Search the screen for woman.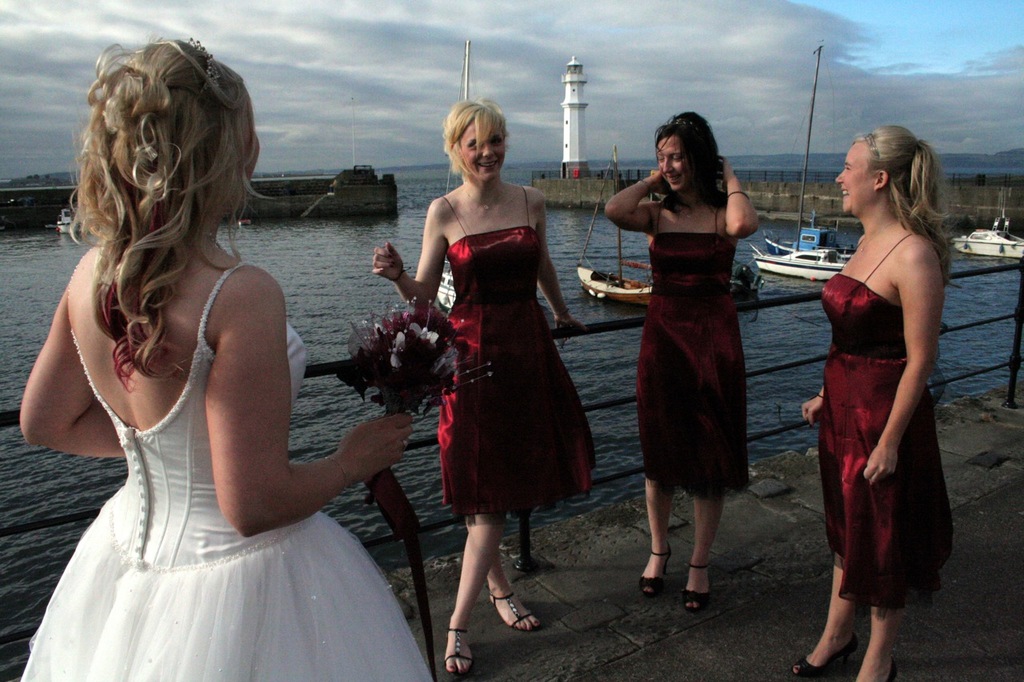
Found at x1=795 y1=122 x2=955 y2=681.
